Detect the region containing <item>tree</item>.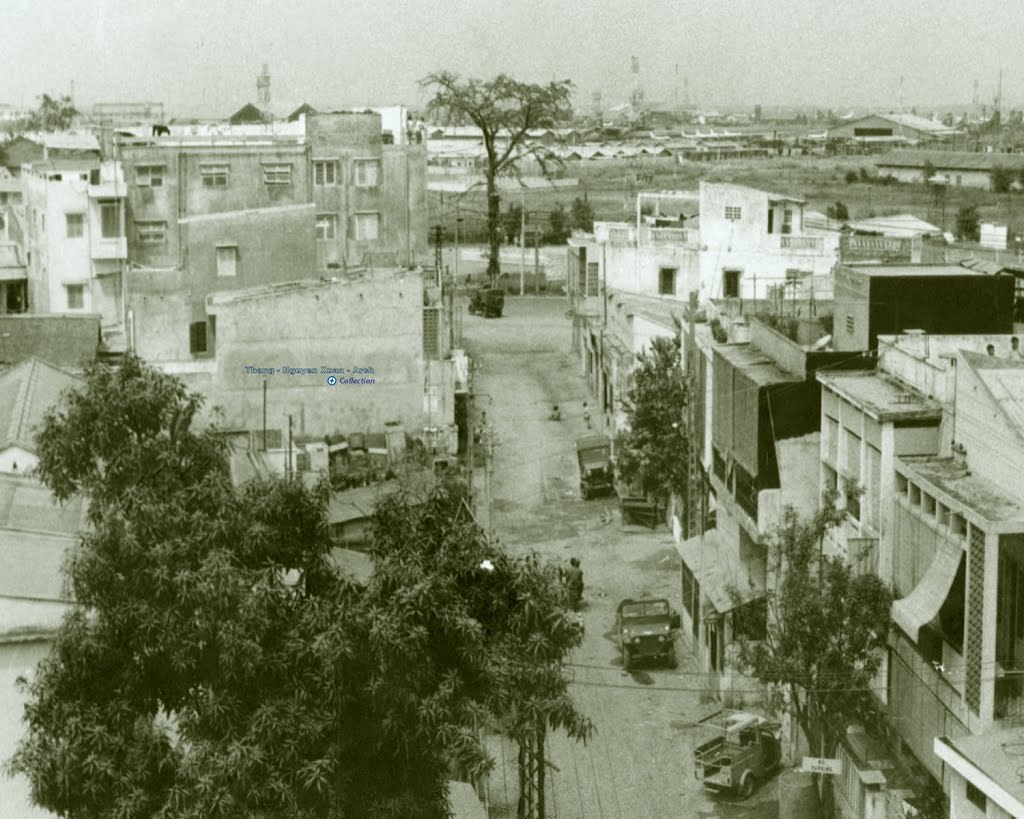
[x1=0, y1=346, x2=594, y2=818].
